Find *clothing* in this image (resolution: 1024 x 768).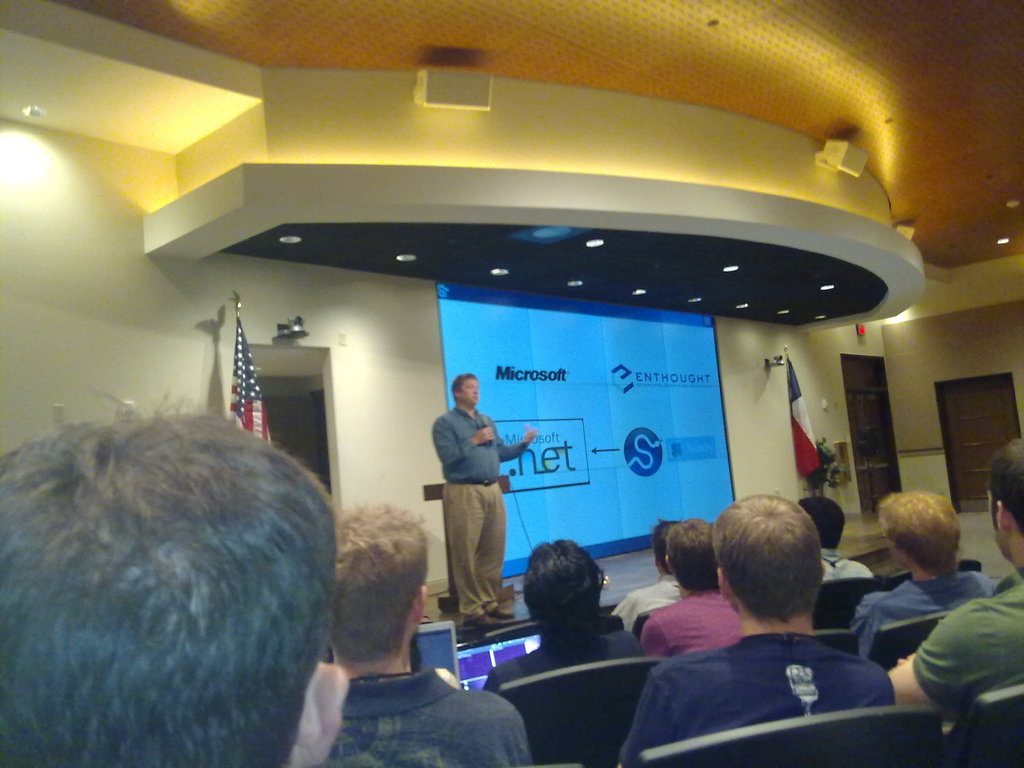
[x1=327, y1=658, x2=532, y2=767].
